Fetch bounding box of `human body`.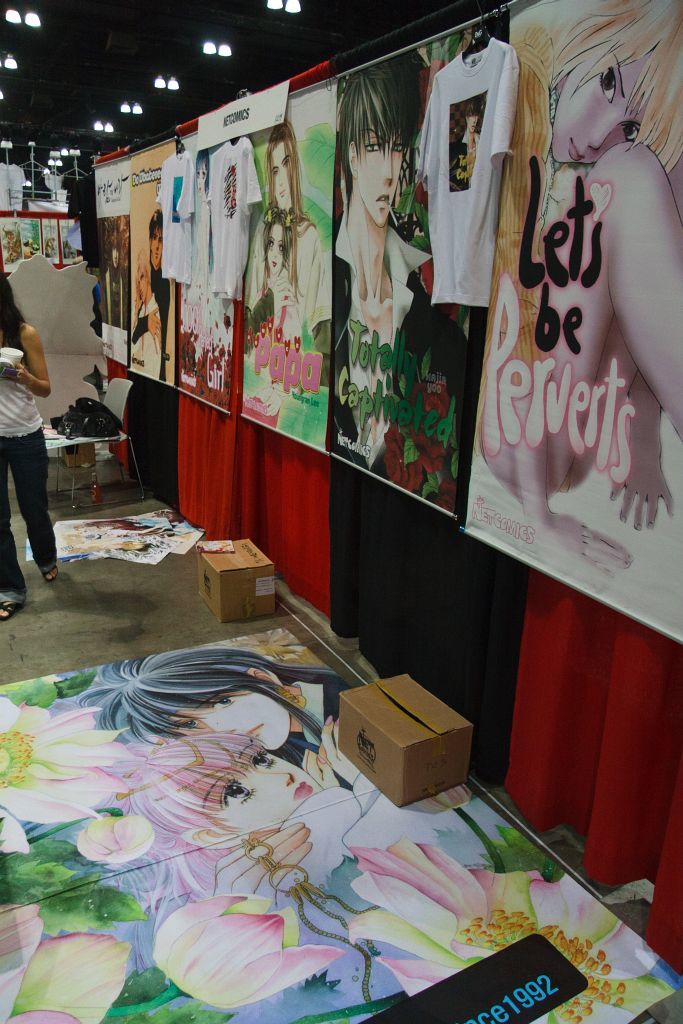
Bbox: [0, 270, 60, 621].
